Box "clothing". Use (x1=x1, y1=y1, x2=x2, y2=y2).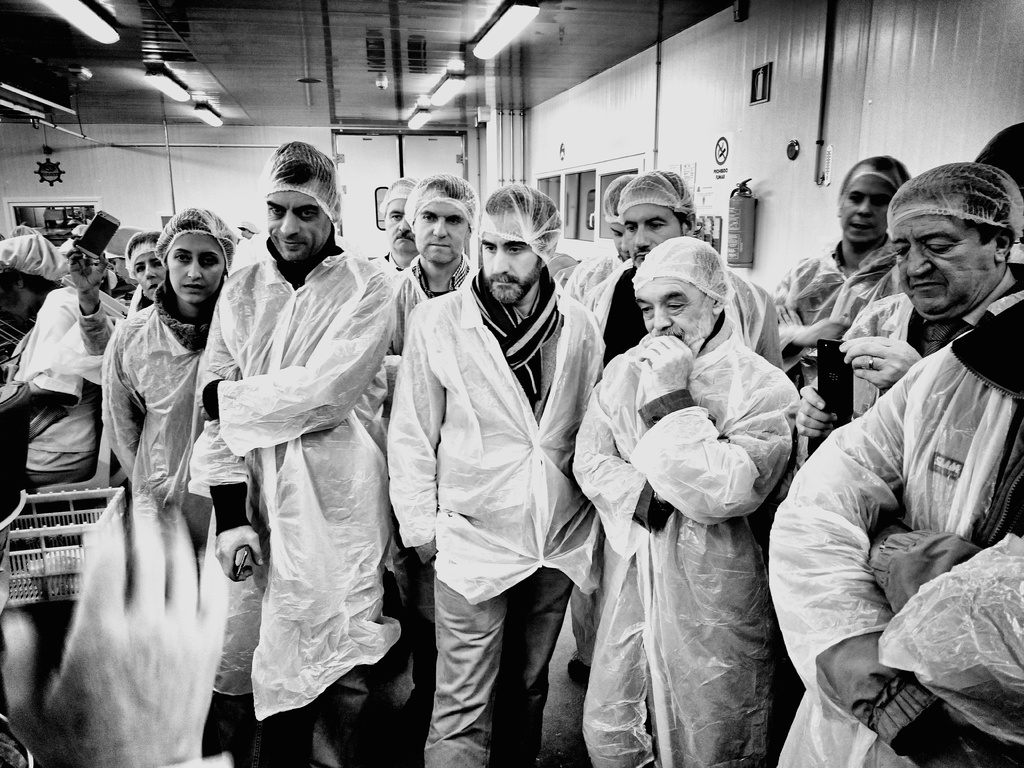
(x1=566, y1=314, x2=799, y2=767).
